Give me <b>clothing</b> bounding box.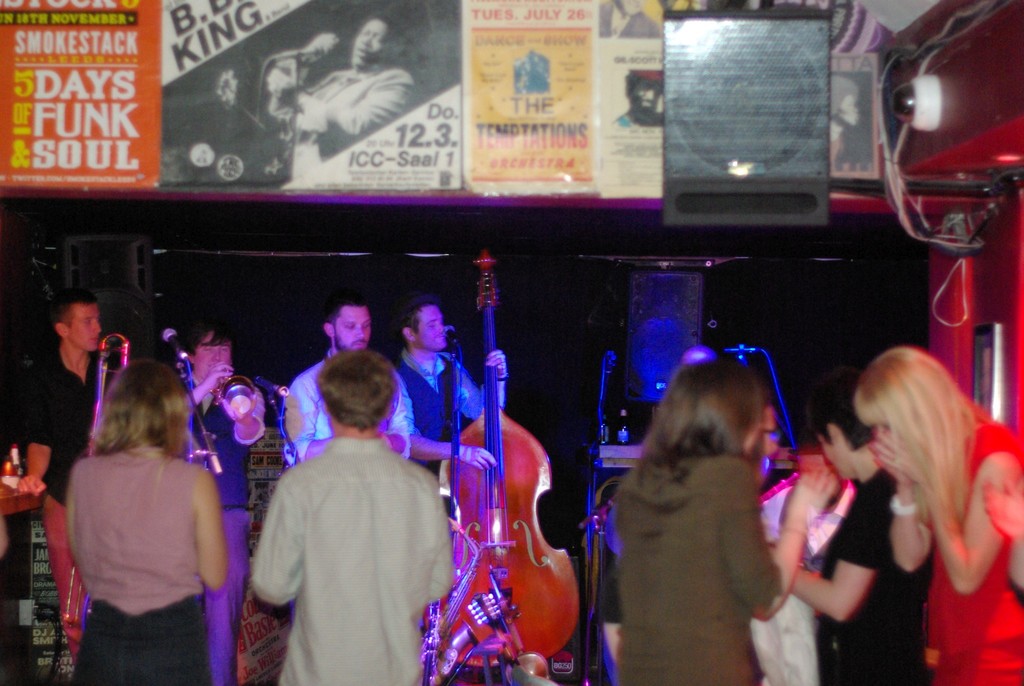
left=67, top=436, right=214, bottom=685.
